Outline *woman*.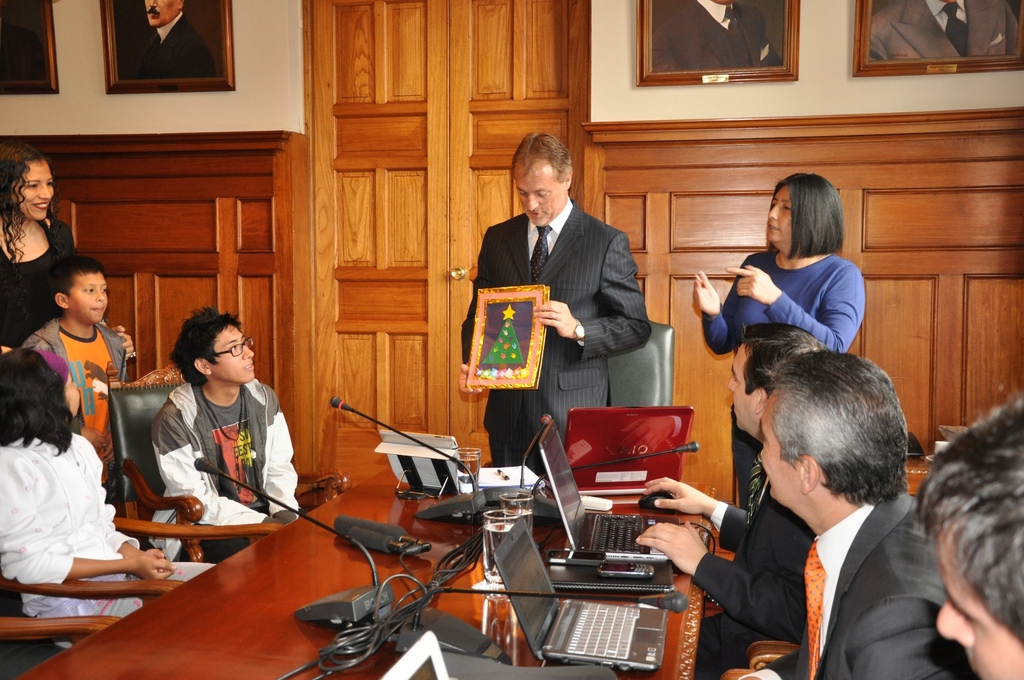
Outline: <bbox>2, 162, 97, 361</bbox>.
